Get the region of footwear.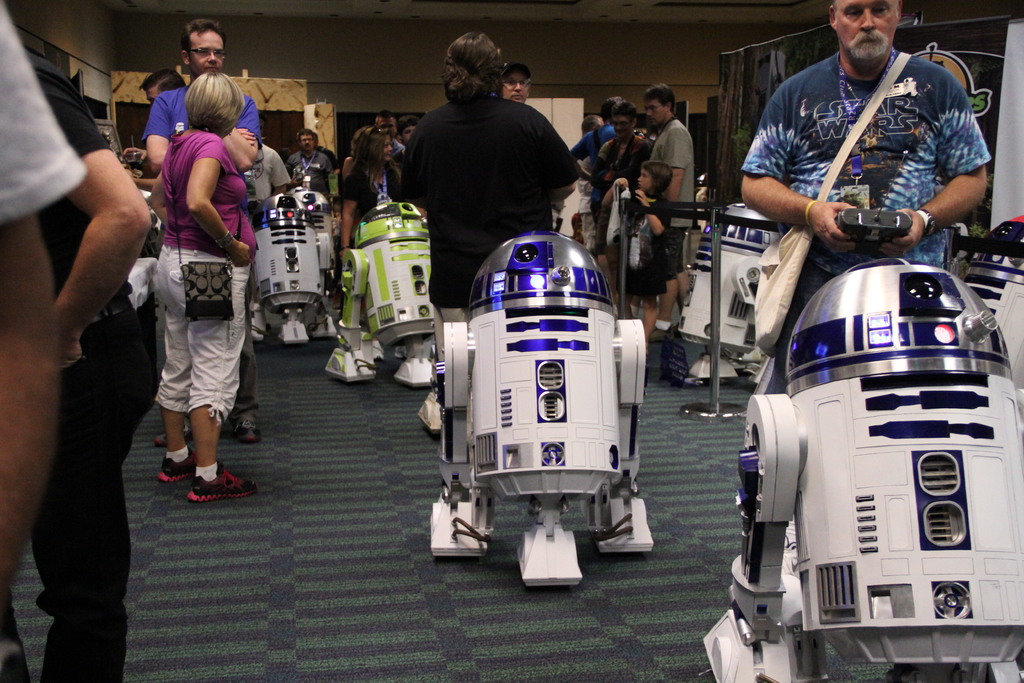
155, 453, 202, 482.
